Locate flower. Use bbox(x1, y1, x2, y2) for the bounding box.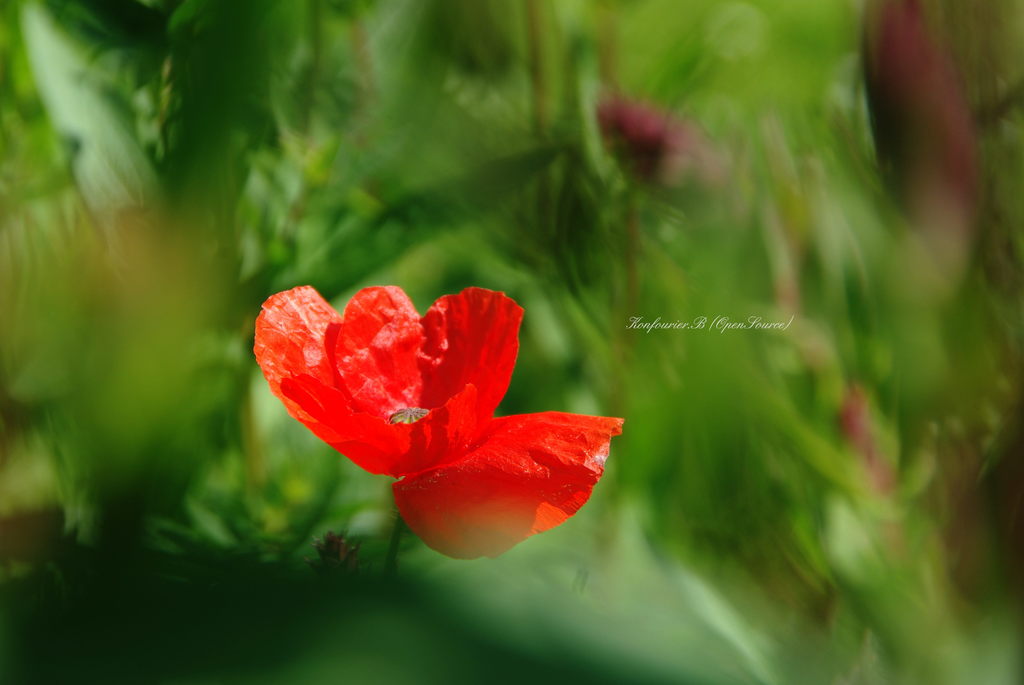
bbox(255, 271, 639, 562).
